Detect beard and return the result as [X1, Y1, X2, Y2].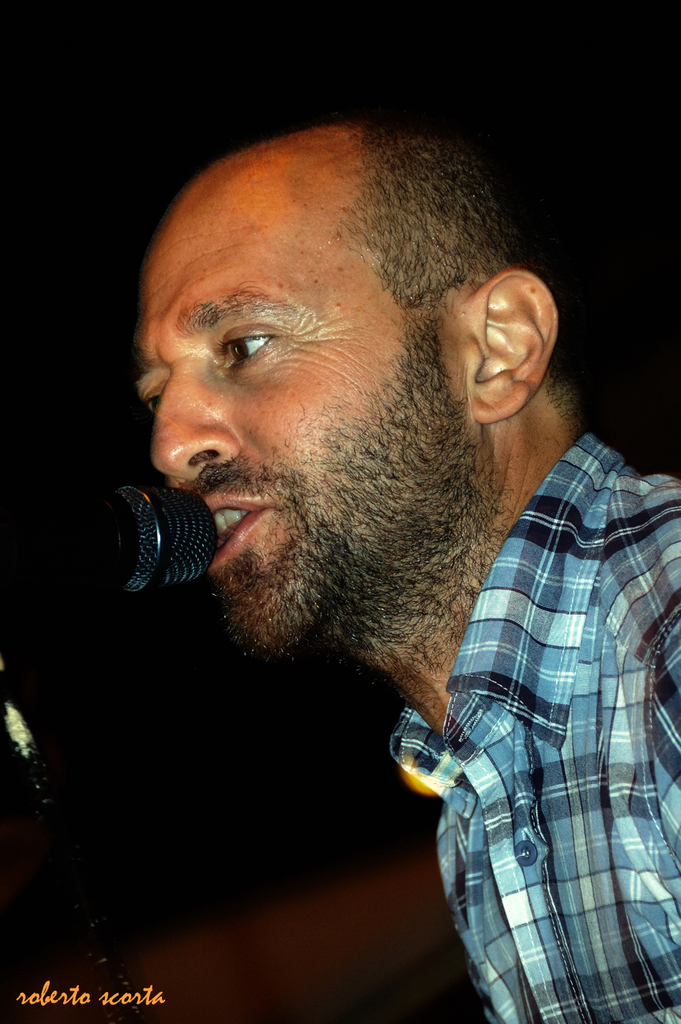
[208, 366, 514, 688].
